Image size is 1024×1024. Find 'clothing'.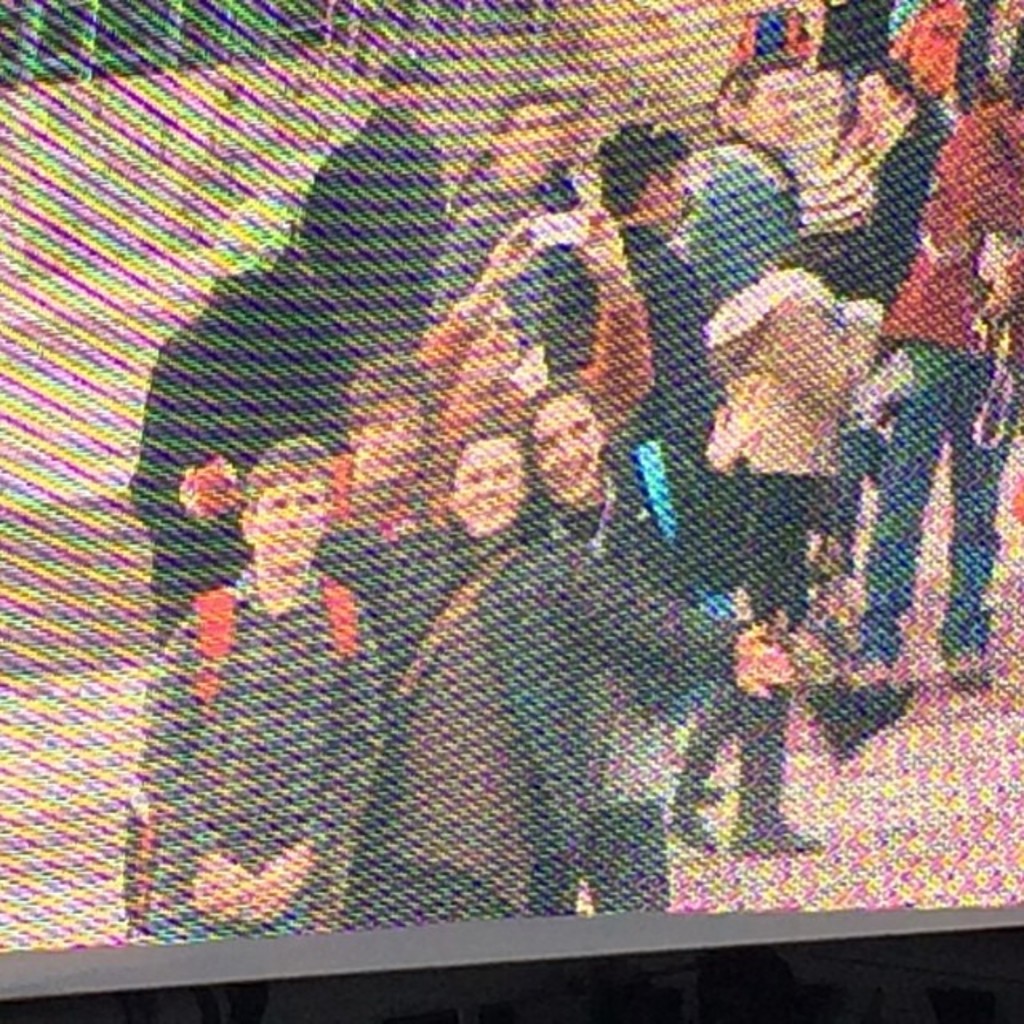
(x1=512, y1=221, x2=718, y2=443).
